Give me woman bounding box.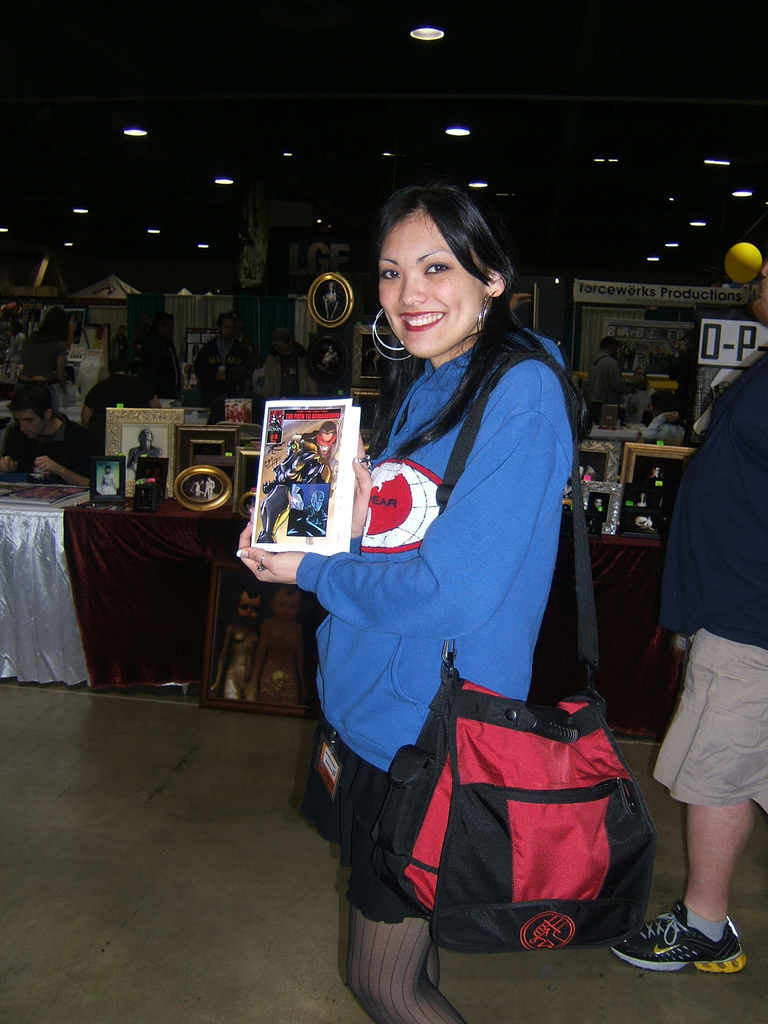
detection(643, 390, 687, 450).
